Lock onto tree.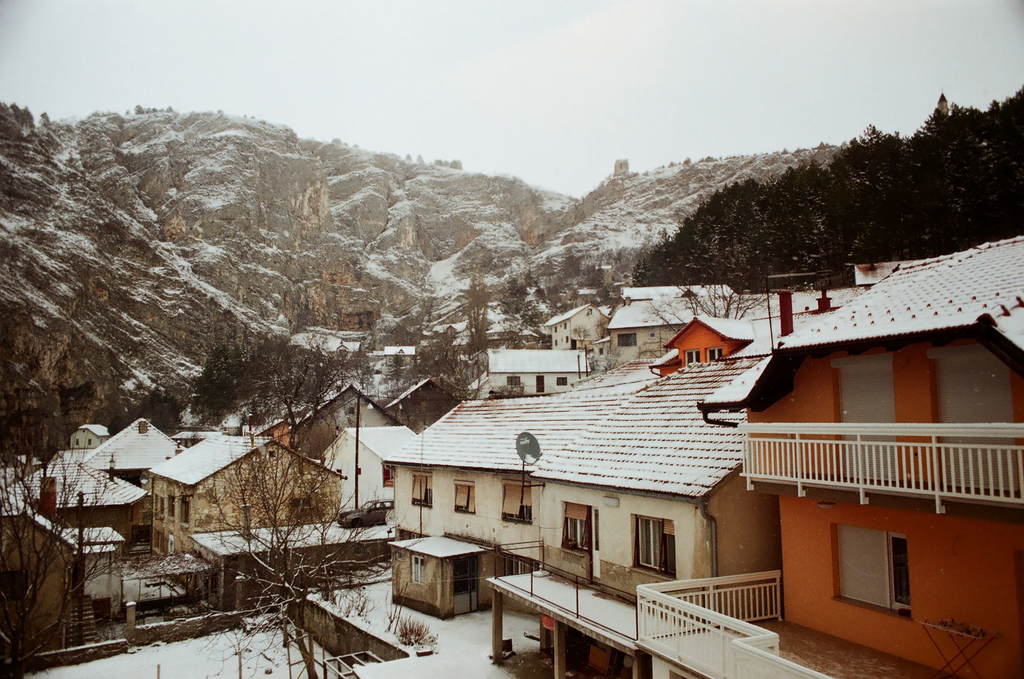
Locked: pyautogui.locateOnScreen(186, 333, 352, 450).
